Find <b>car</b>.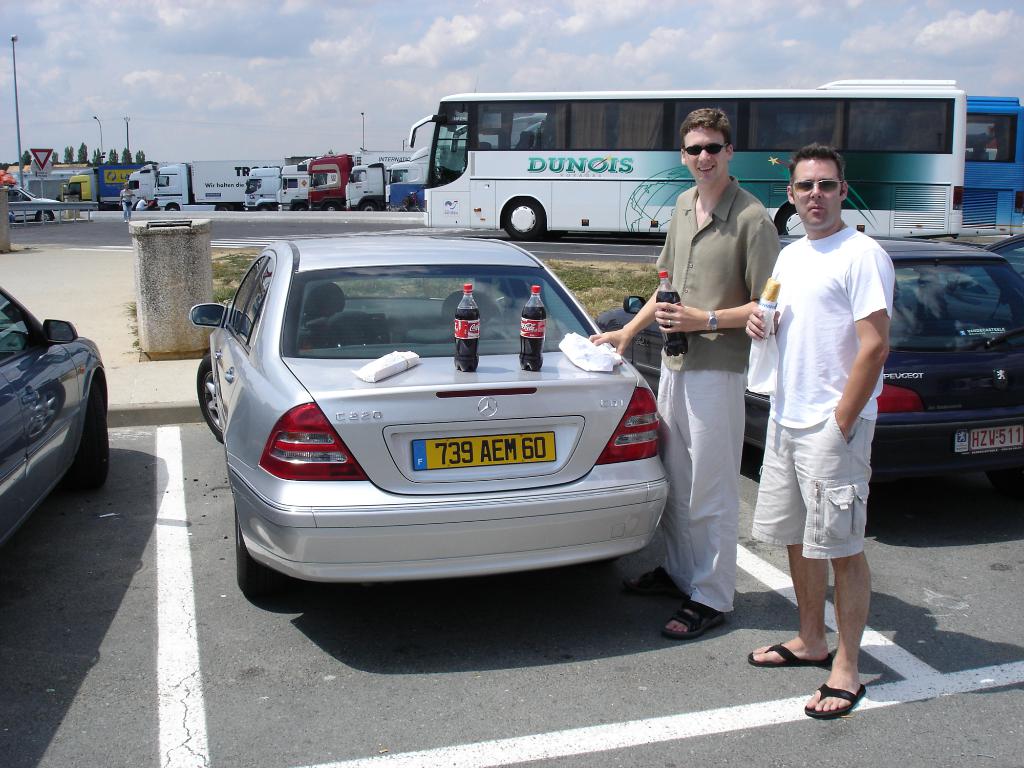
box(6, 186, 55, 221).
